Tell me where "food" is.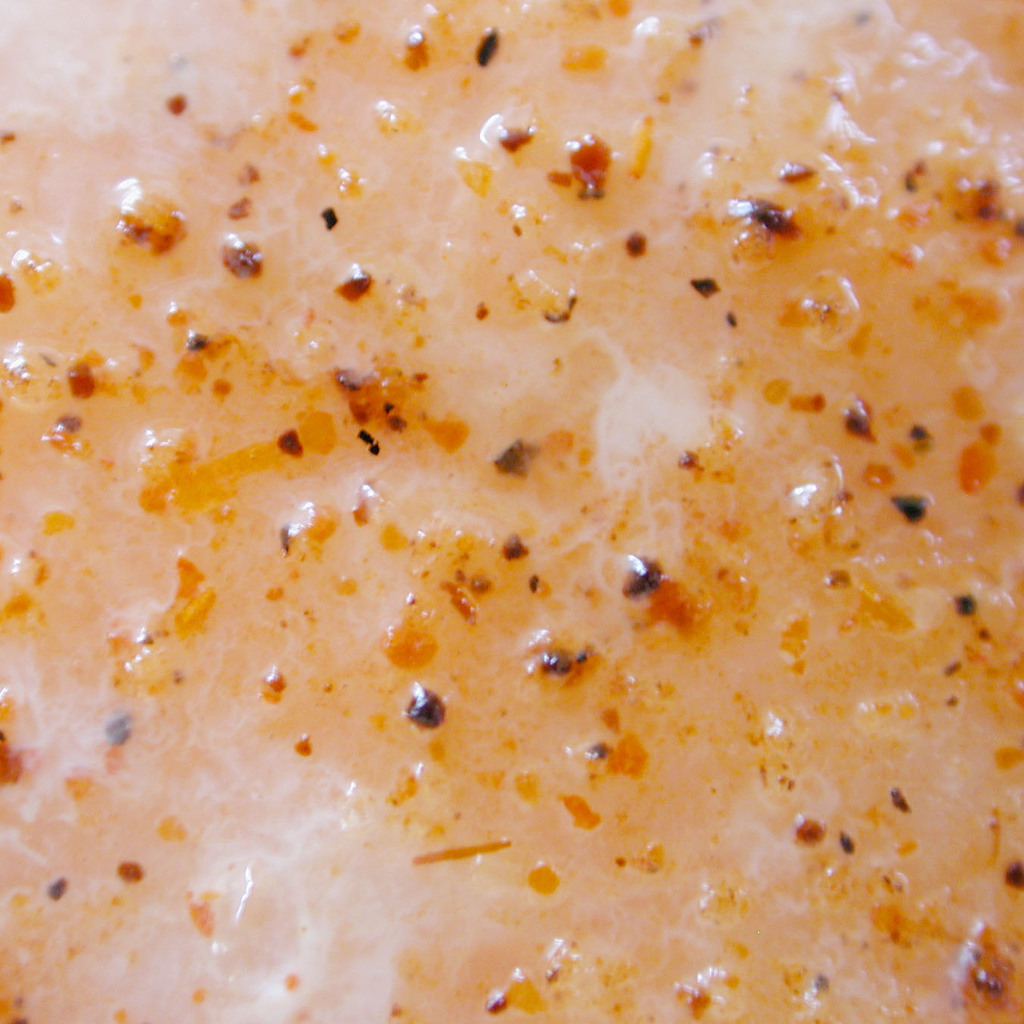
"food" is at (left=0, top=2, right=1022, bottom=1023).
